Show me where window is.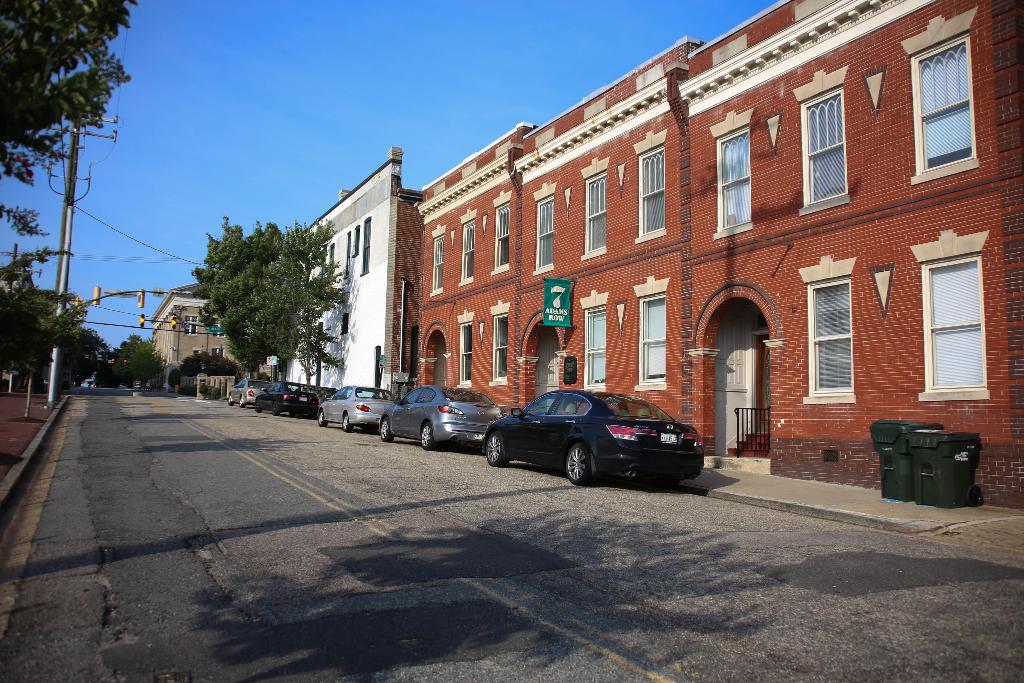
window is at {"x1": 932, "y1": 42, "x2": 980, "y2": 178}.
